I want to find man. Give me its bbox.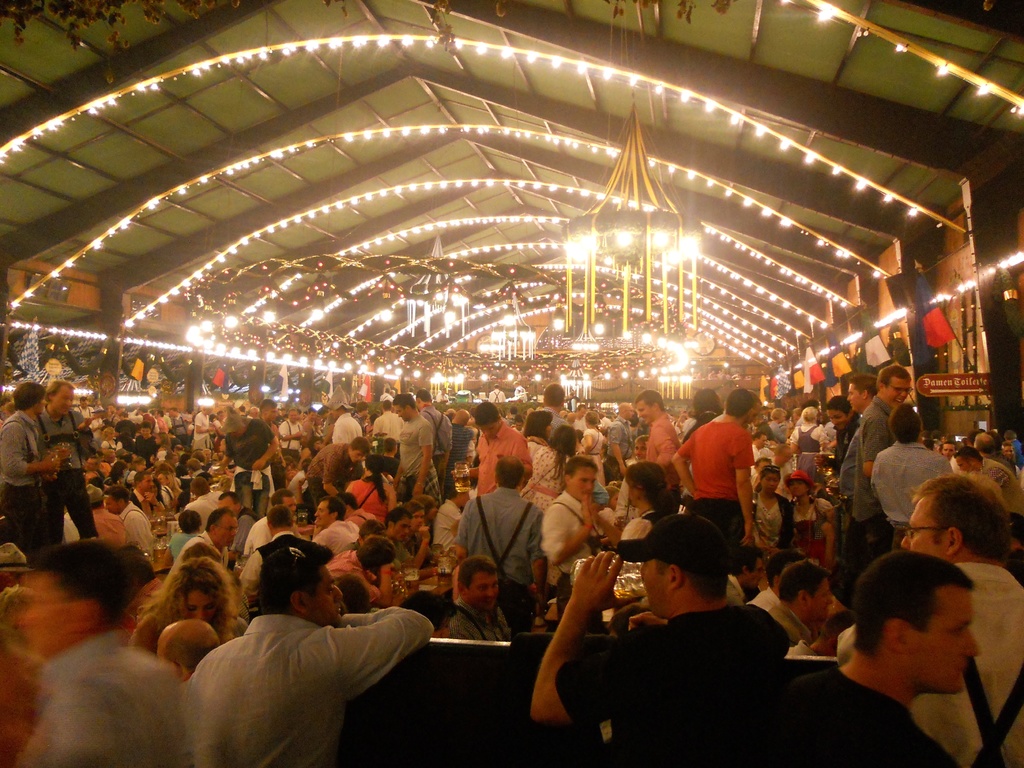
box=[35, 374, 104, 538].
